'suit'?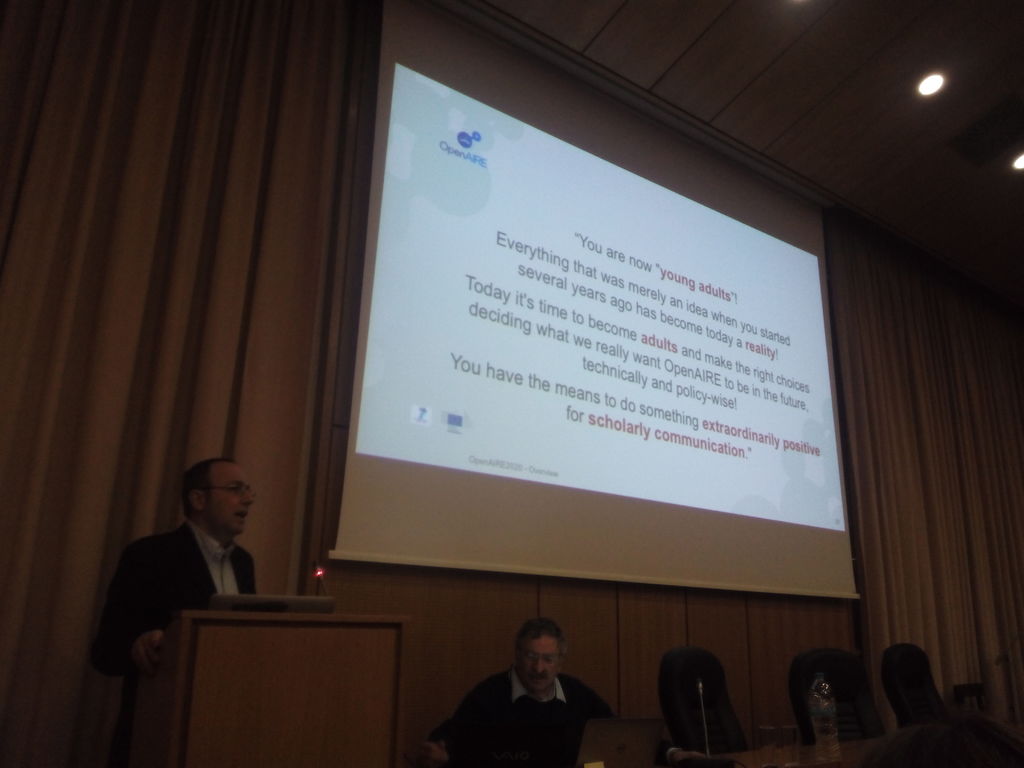
x1=100 y1=526 x2=259 y2=669
